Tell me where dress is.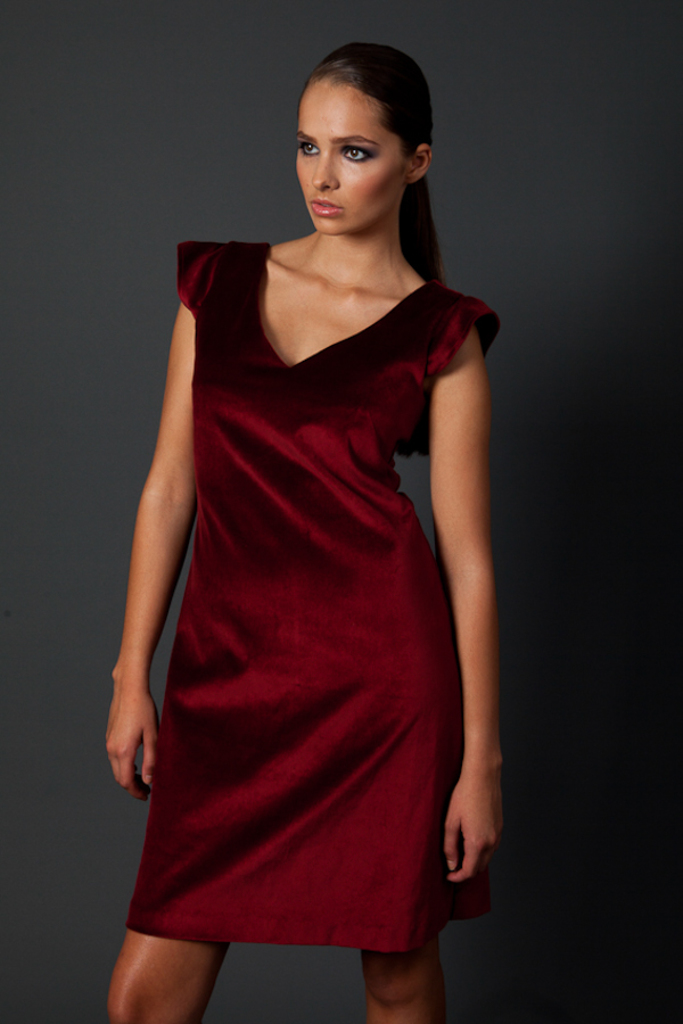
dress is at bbox=[114, 190, 480, 959].
